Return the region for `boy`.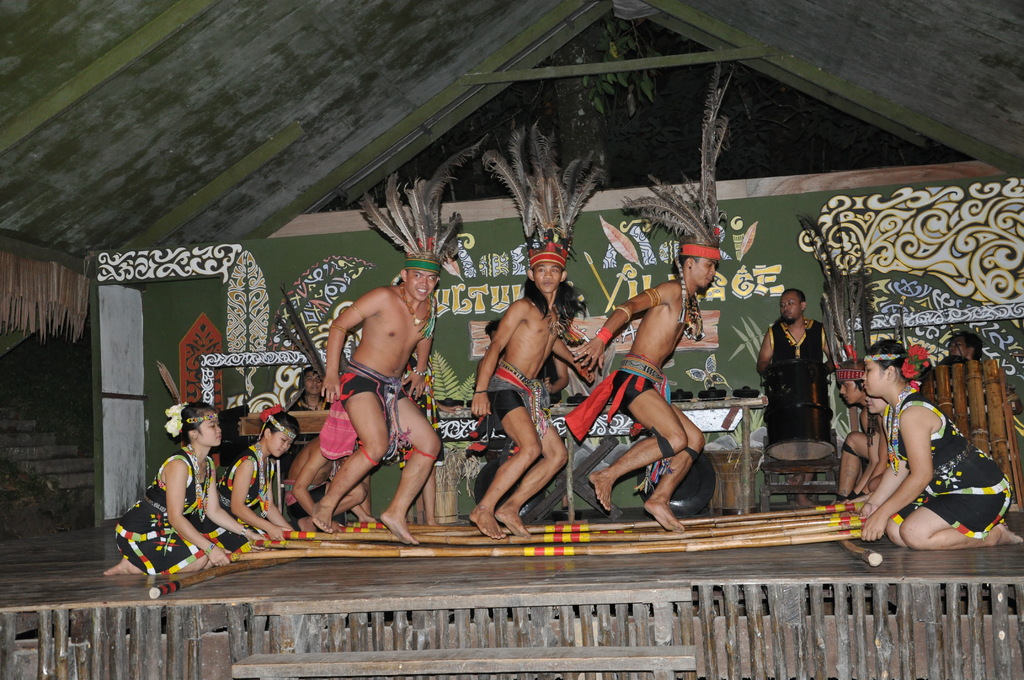
rect(468, 120, 596, 536).
